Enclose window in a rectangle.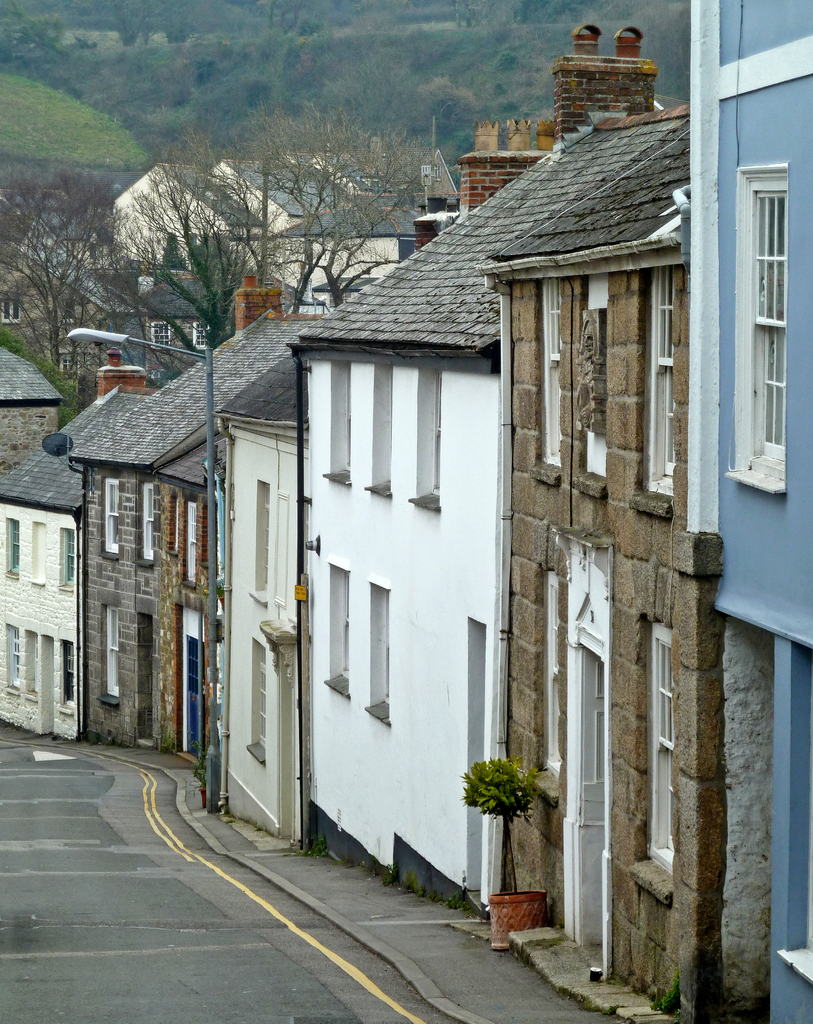
region(570, 261, 615, 483).
